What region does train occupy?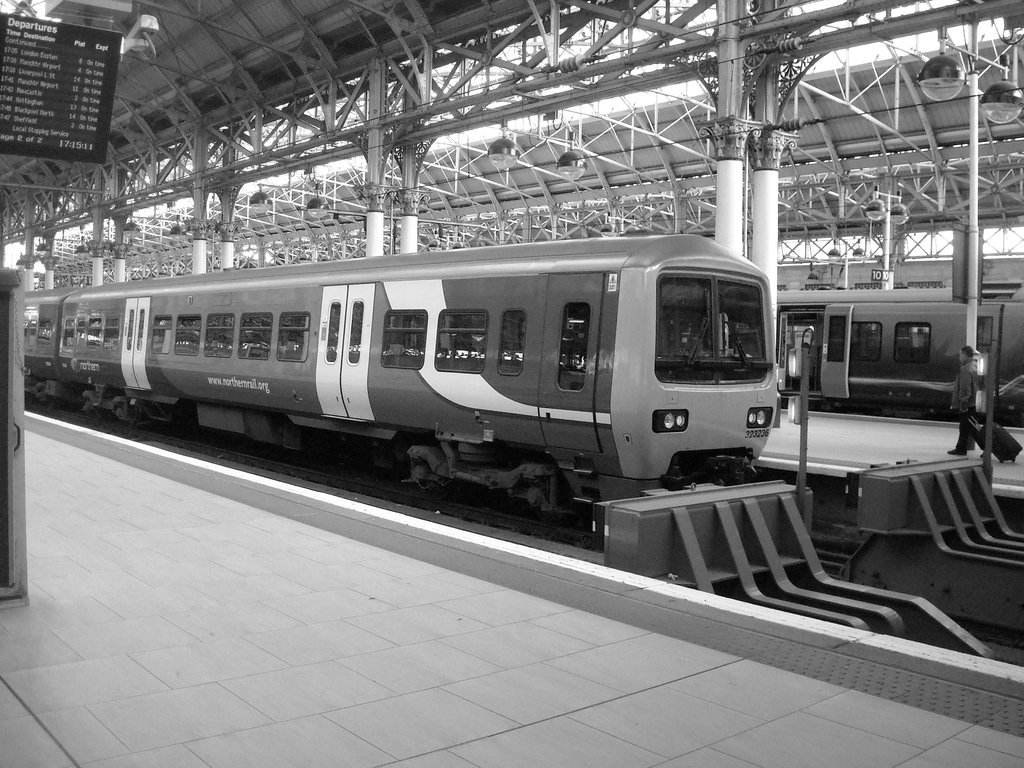
[25,234,775,502].
